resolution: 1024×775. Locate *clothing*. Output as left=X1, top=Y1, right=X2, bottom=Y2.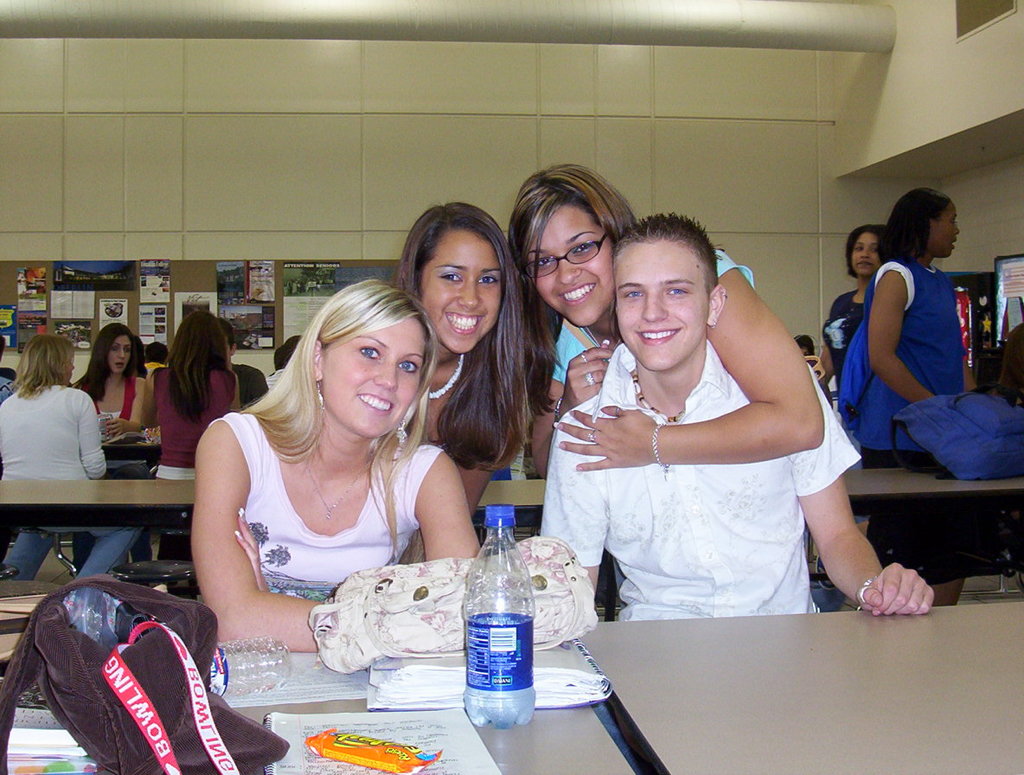
left=541, top=338, right=861, bottom=620.
